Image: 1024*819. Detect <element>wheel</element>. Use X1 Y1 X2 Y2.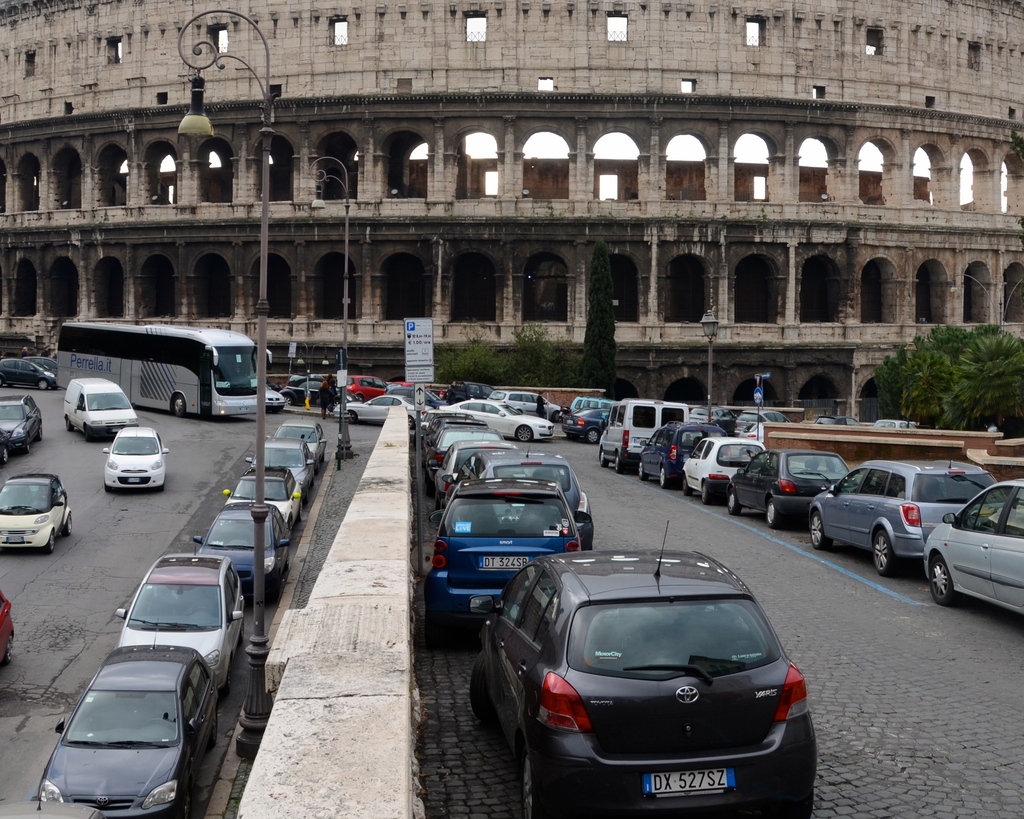
104 483 111 492.
